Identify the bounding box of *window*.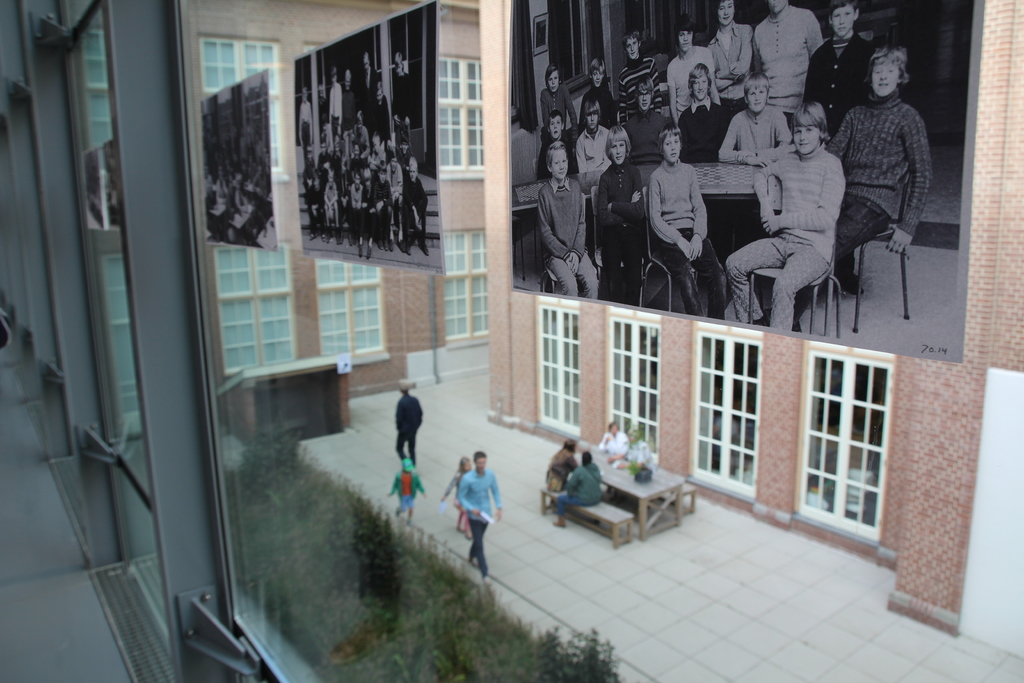
{"left": 610, "top": 312, "right": 659, "bottom": 456}.
